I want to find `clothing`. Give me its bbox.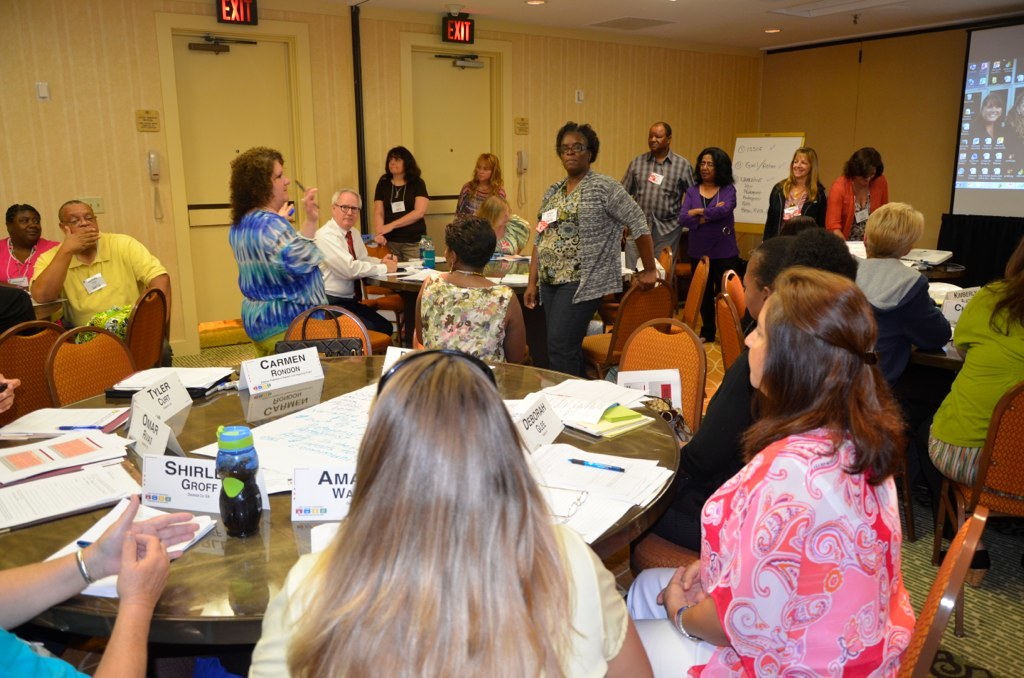
x1=0 y1=624 x2=90 y2=677.
